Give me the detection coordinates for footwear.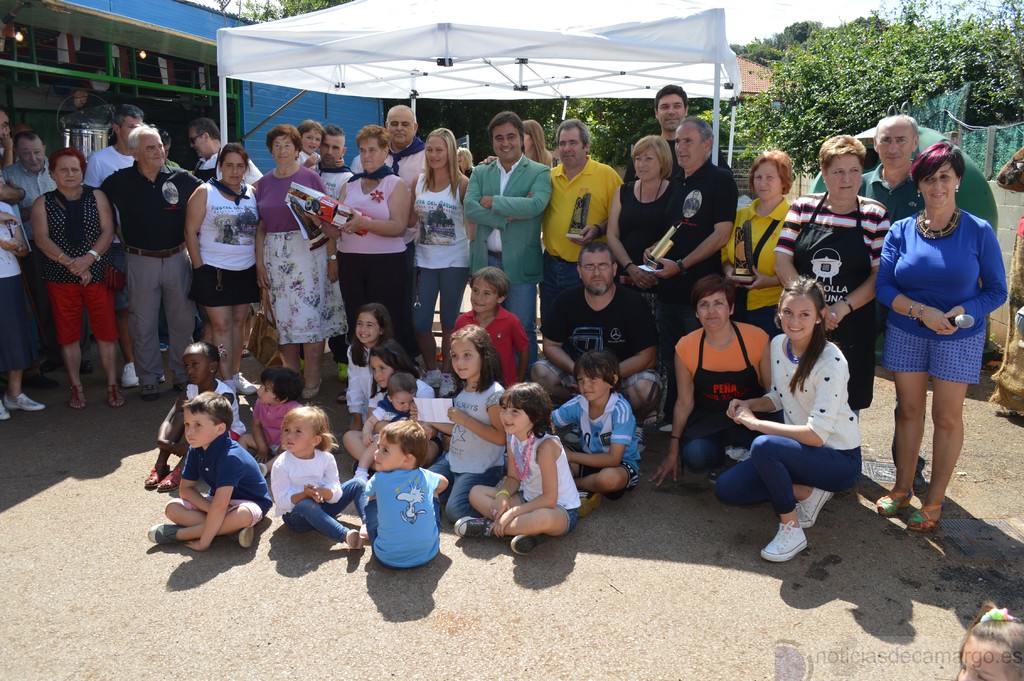
crop(879, 486, 916, 514).
